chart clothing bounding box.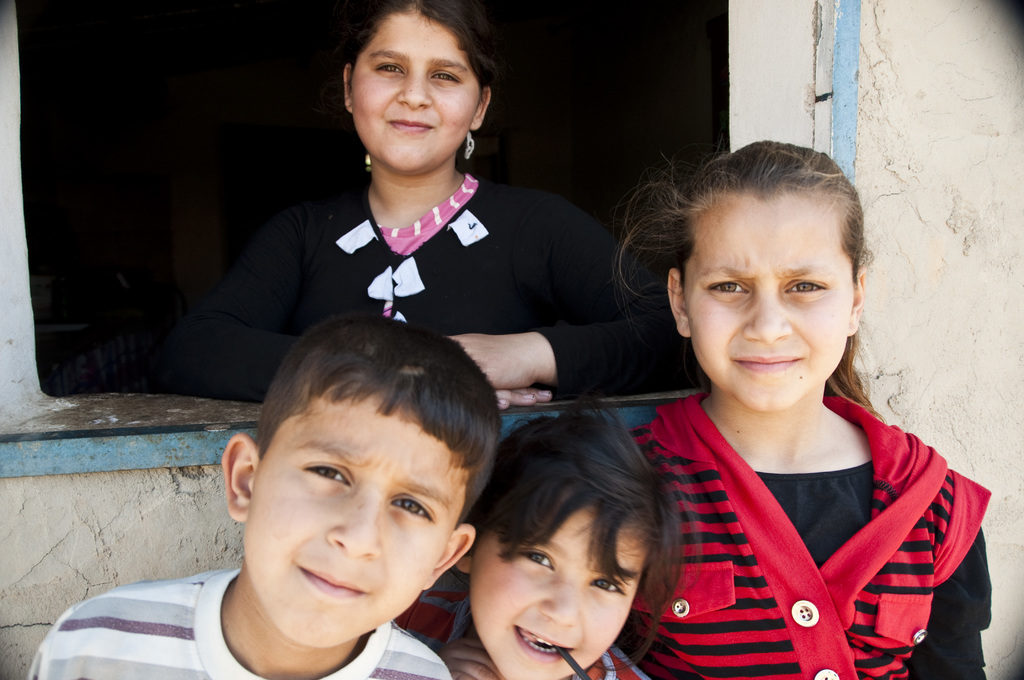
Charted: bbox=[390, 598, 640, 678].
